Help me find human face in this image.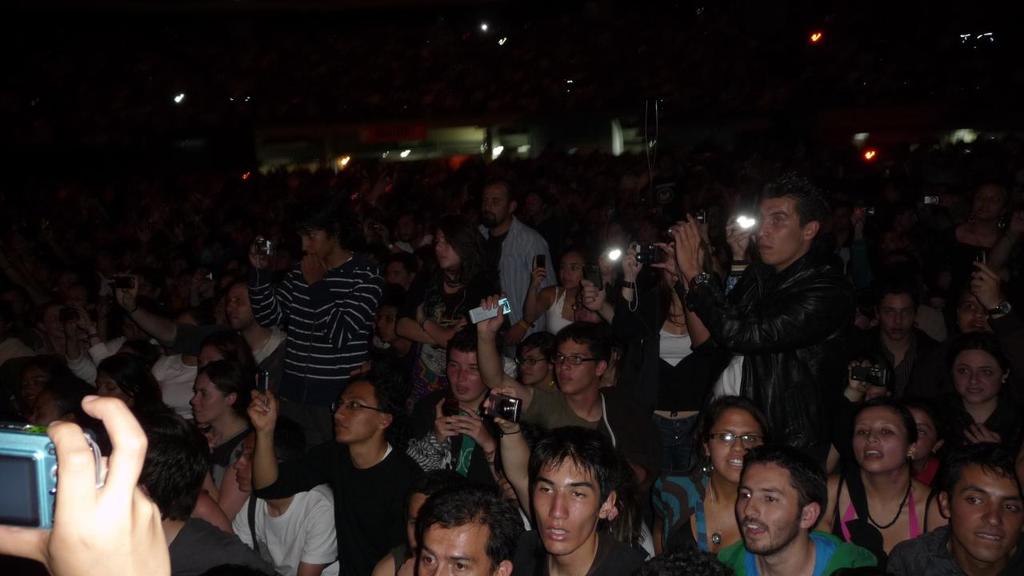
Found it: l=952, t=465, r=1023, b=560.
